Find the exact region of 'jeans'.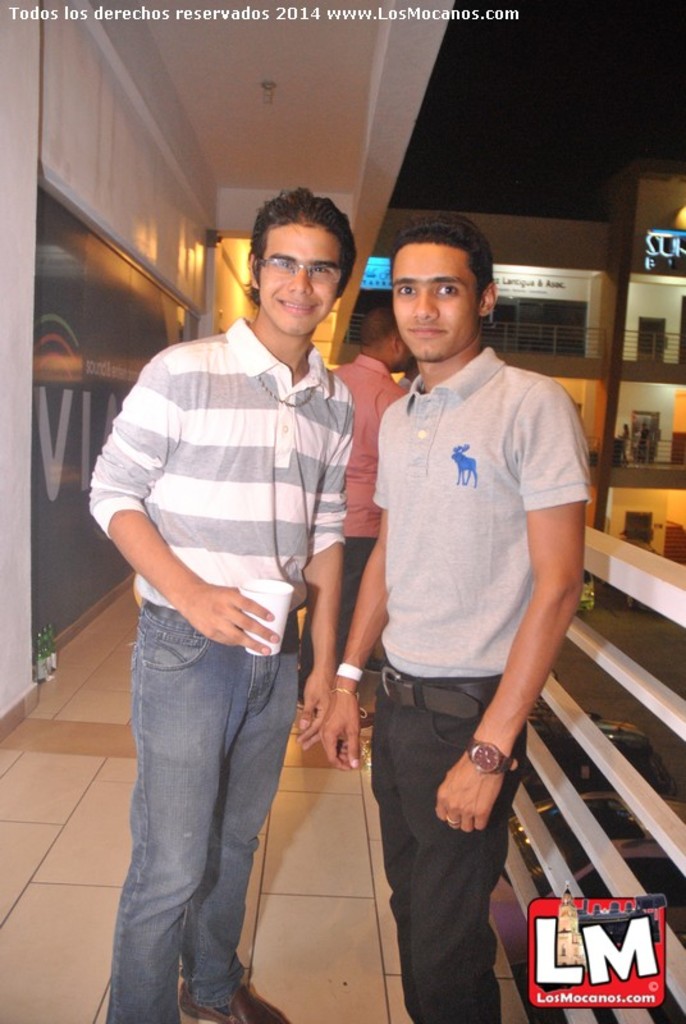
Exact region: 91 594 321 1012.
